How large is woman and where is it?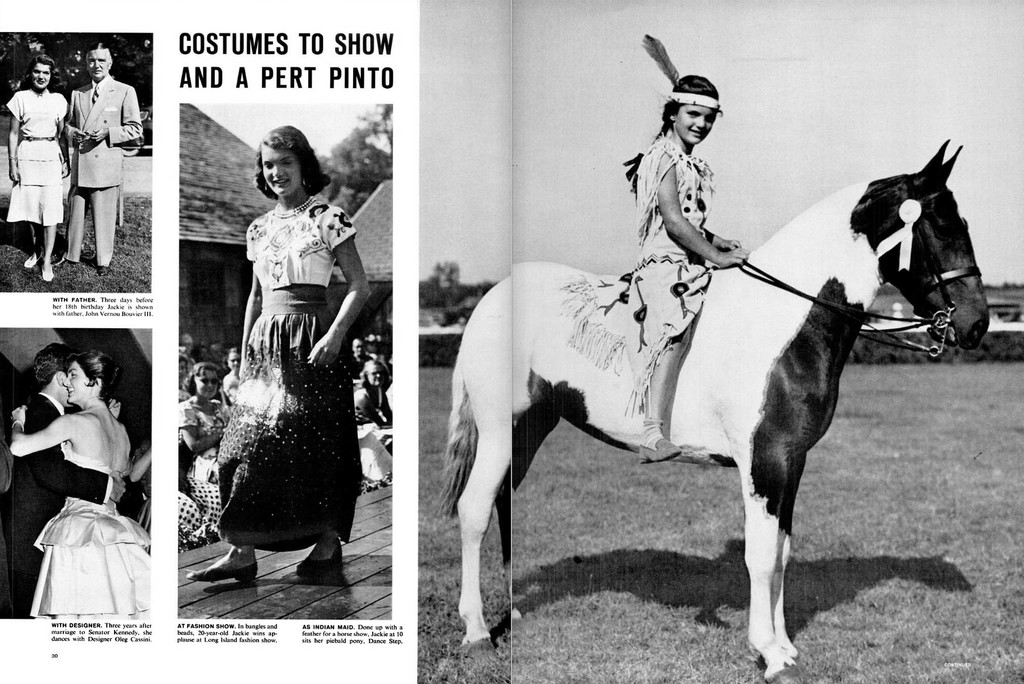
Bounding box: locate(6, 349, 165, 619).
